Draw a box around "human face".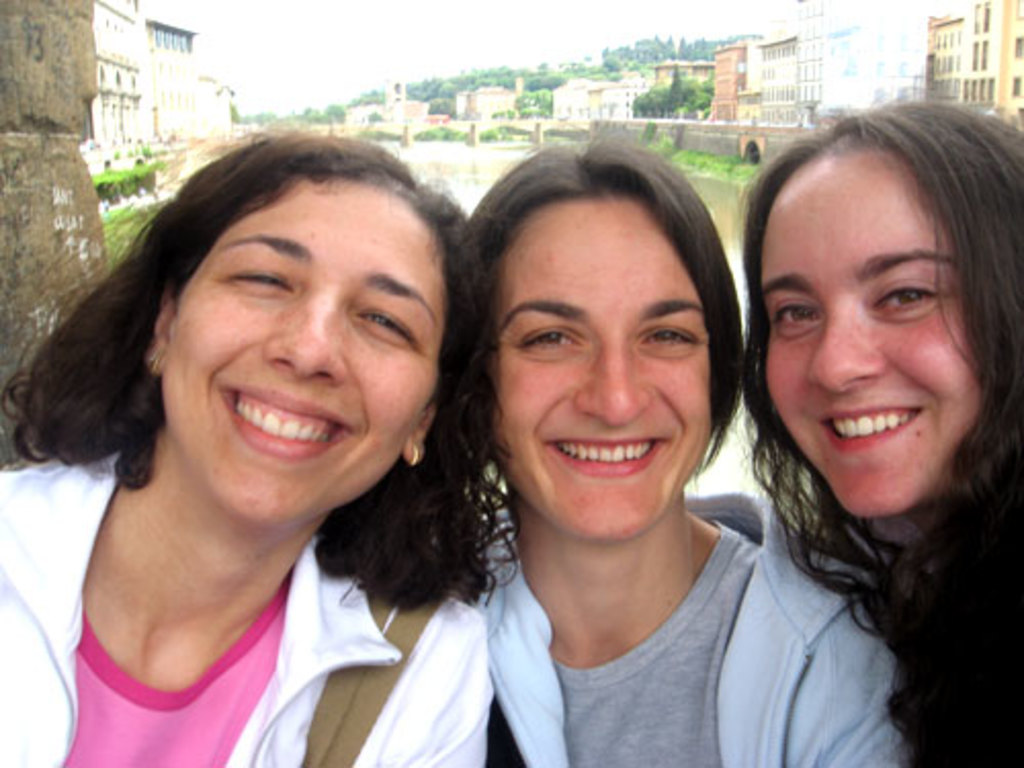
[485,199,715,543].
